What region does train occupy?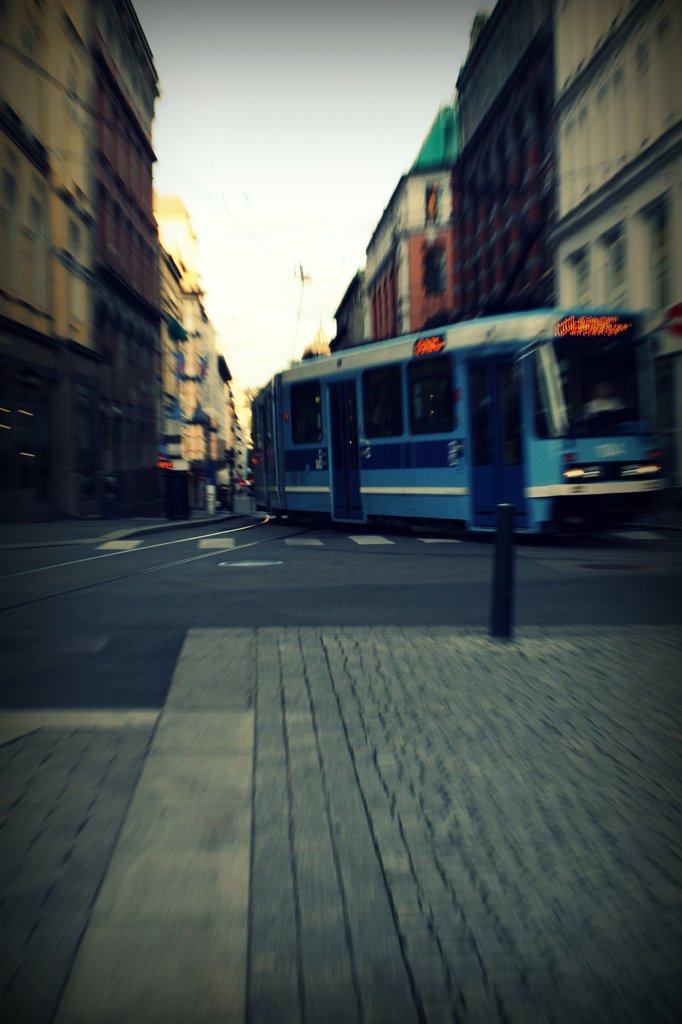
region(258, 302, 674, 543).
